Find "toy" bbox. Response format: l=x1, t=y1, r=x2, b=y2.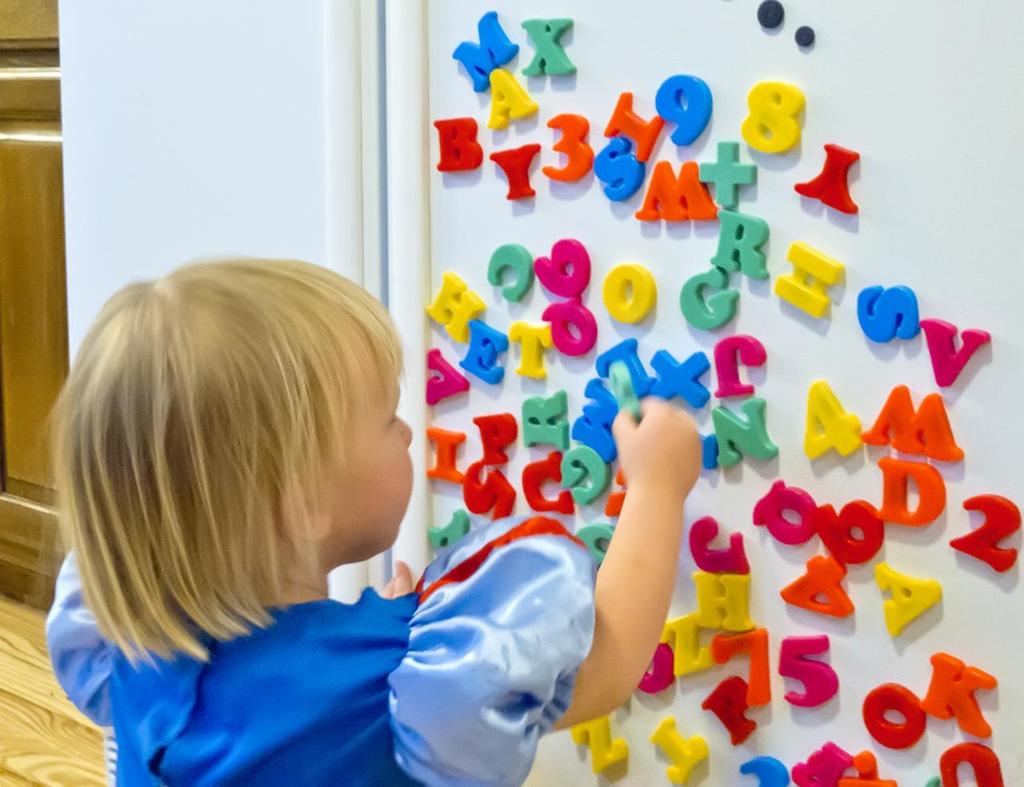
l=695, t=141, r=764, b=205.
